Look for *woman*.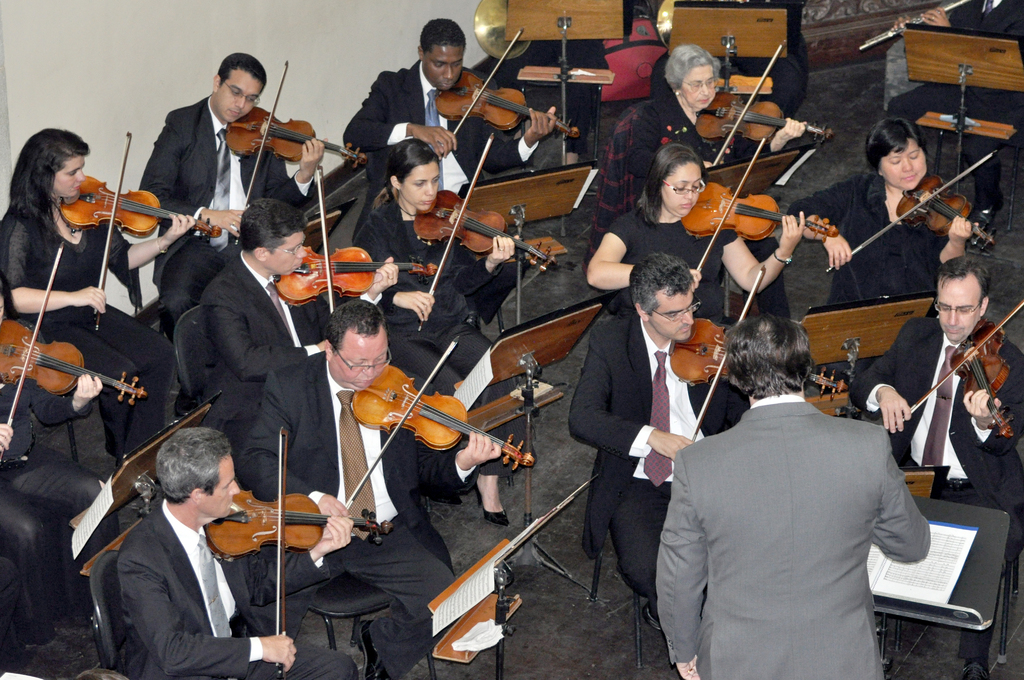
Found: [634,36,806,320].
